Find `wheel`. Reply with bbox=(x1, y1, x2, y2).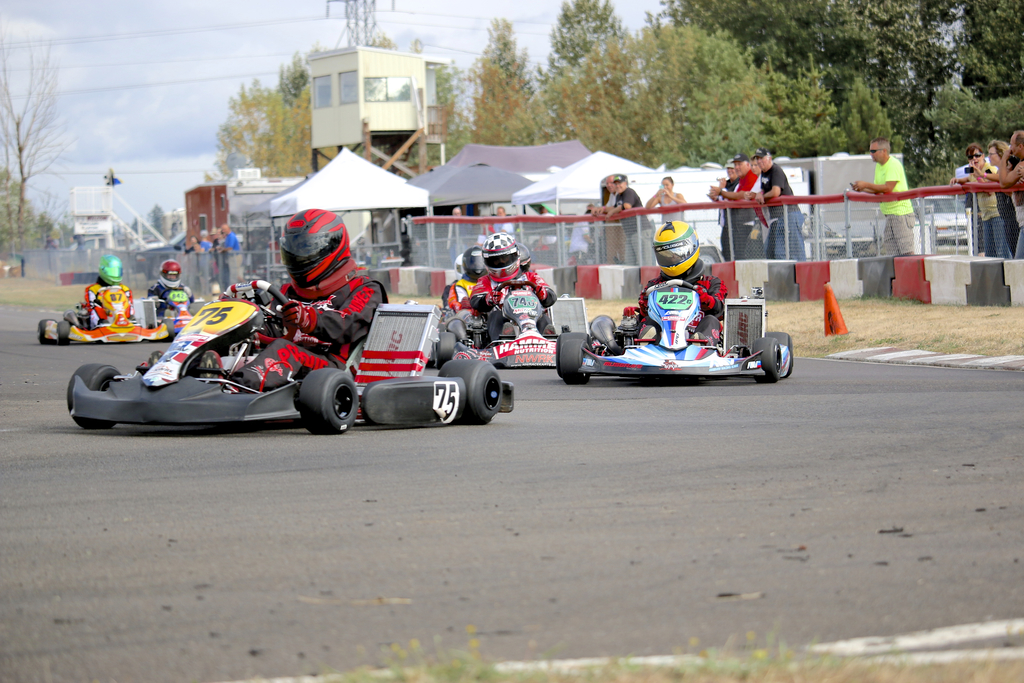
bbox=(770, 332, 792, 368).
